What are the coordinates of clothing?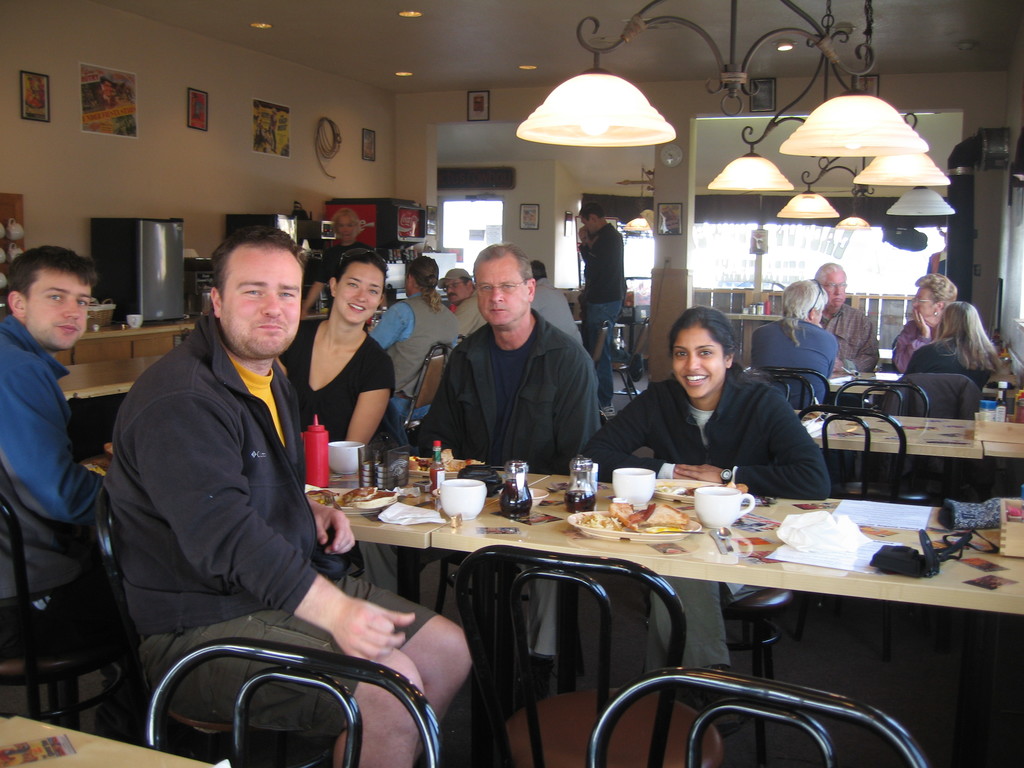
region(408, 304, 609, 659).
